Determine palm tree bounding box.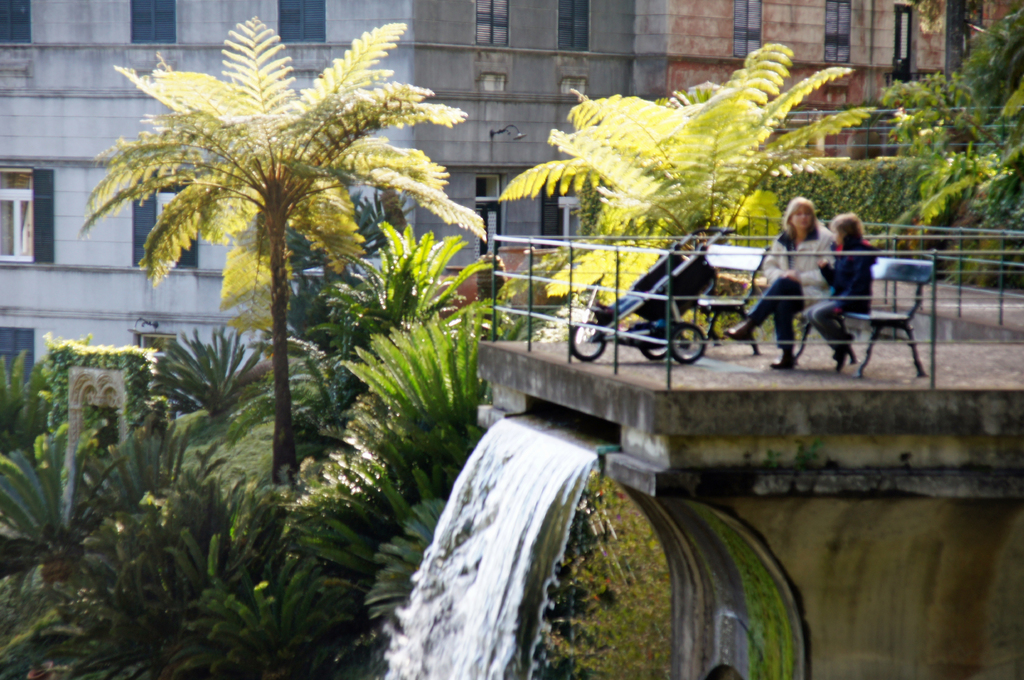
Determined: Rect(503, 82, 858, 339).
